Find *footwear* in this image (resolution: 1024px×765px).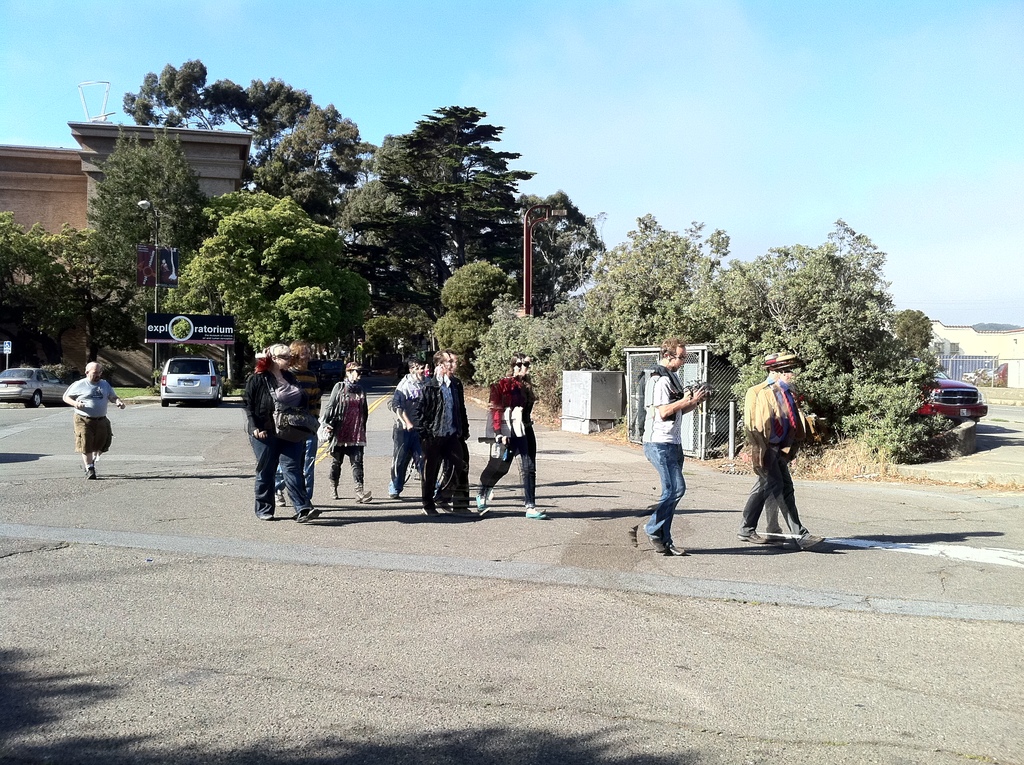
767:530:798:546.
